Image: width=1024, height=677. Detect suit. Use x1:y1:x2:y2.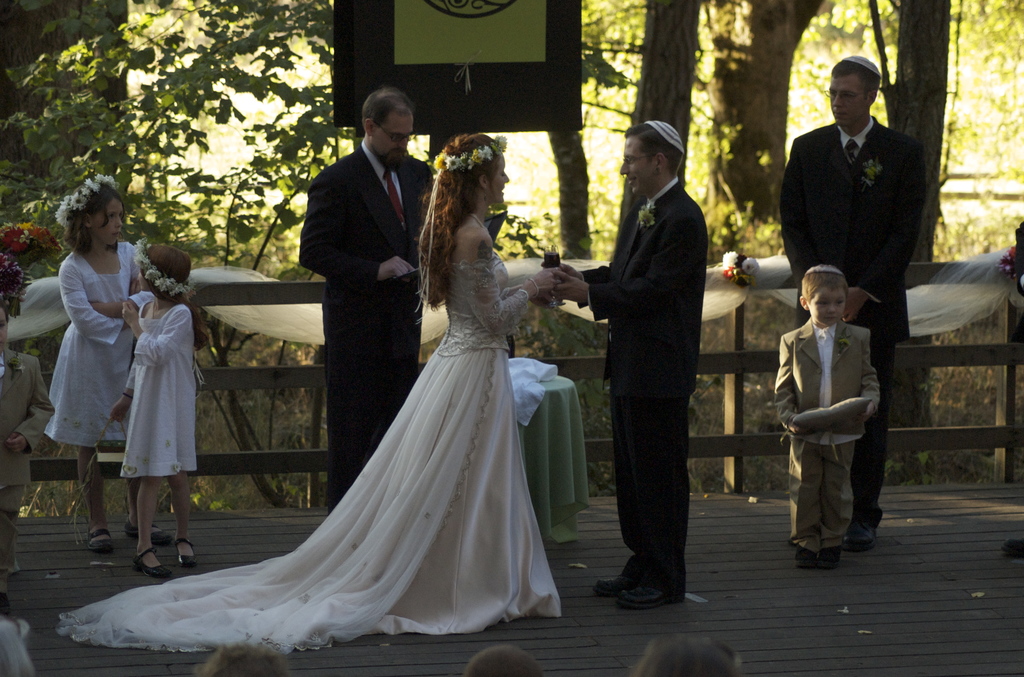
299:137:439:516.
